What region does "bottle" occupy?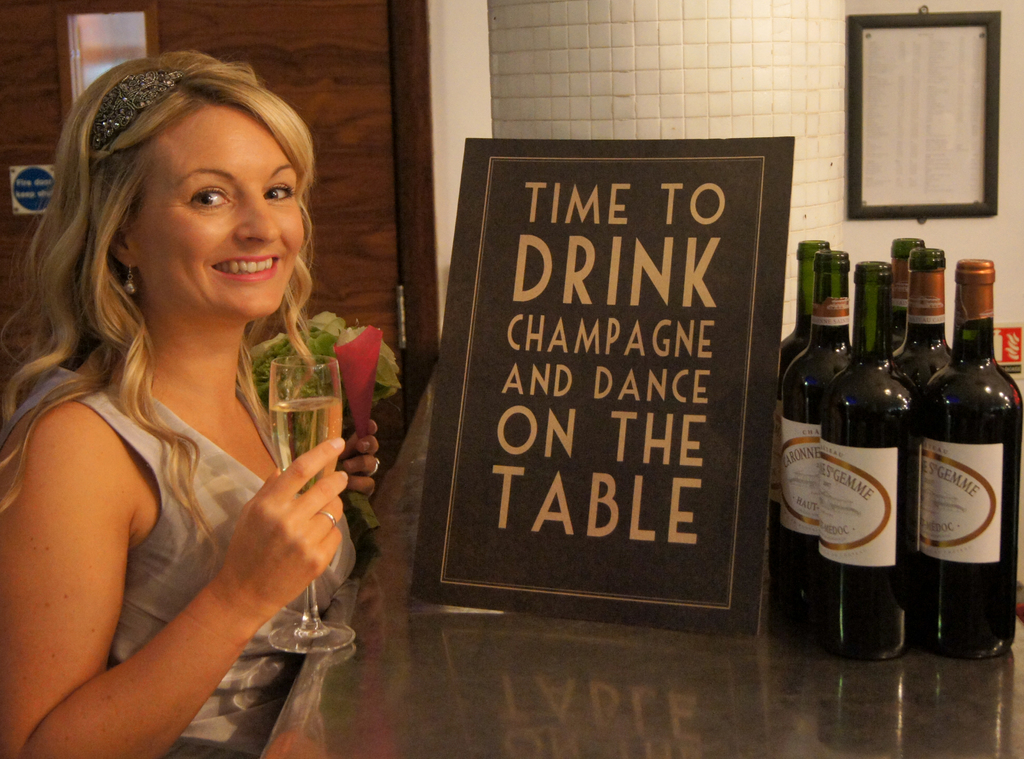
x1=775, y1=252, x2=859, y2=563.
